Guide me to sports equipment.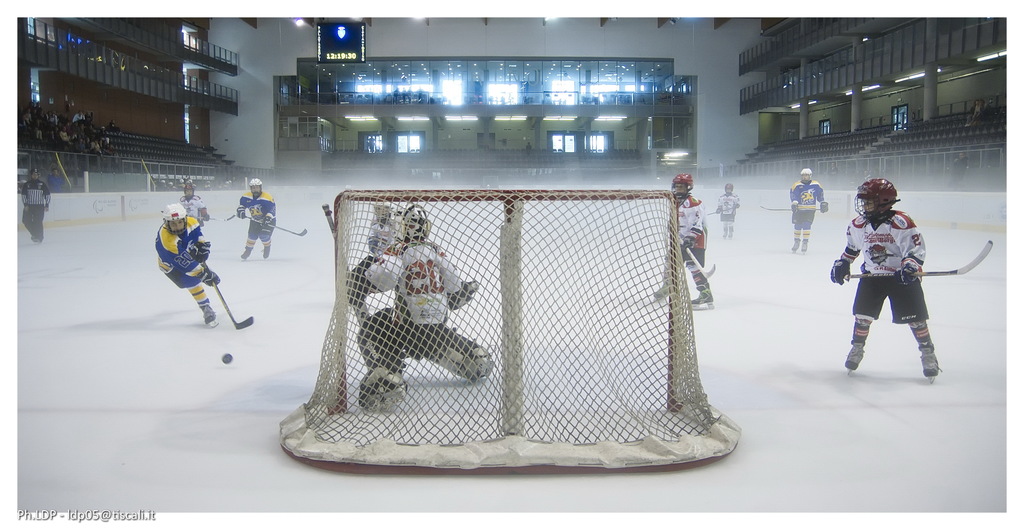
Guidance: l=852, t=176, r=899, b=222.
